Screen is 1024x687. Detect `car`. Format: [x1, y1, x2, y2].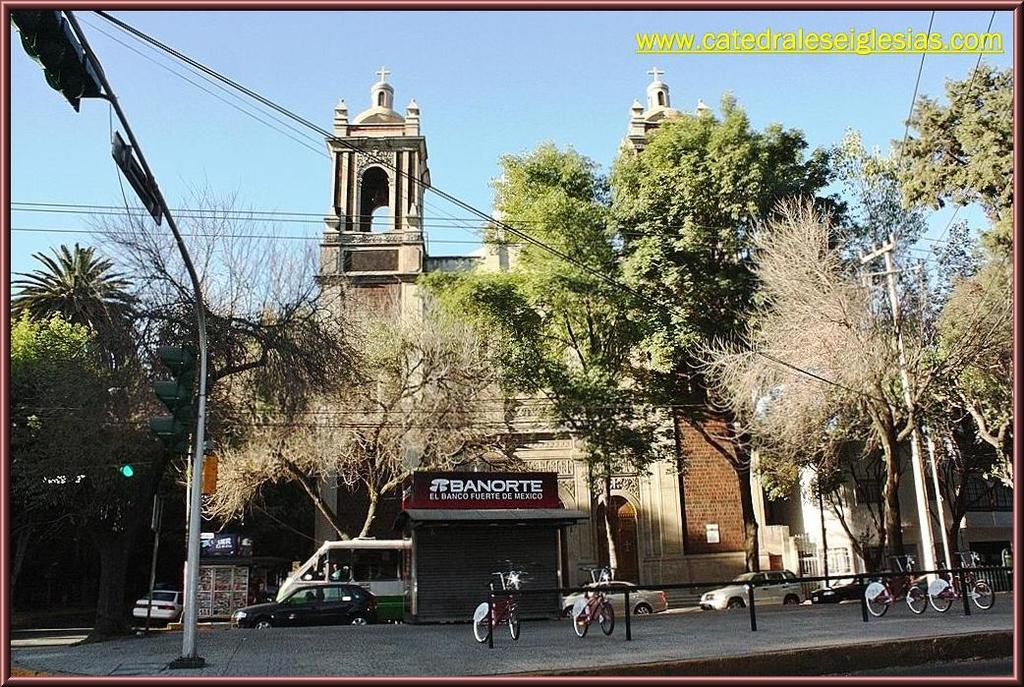
[819, 560, 971, 598].
